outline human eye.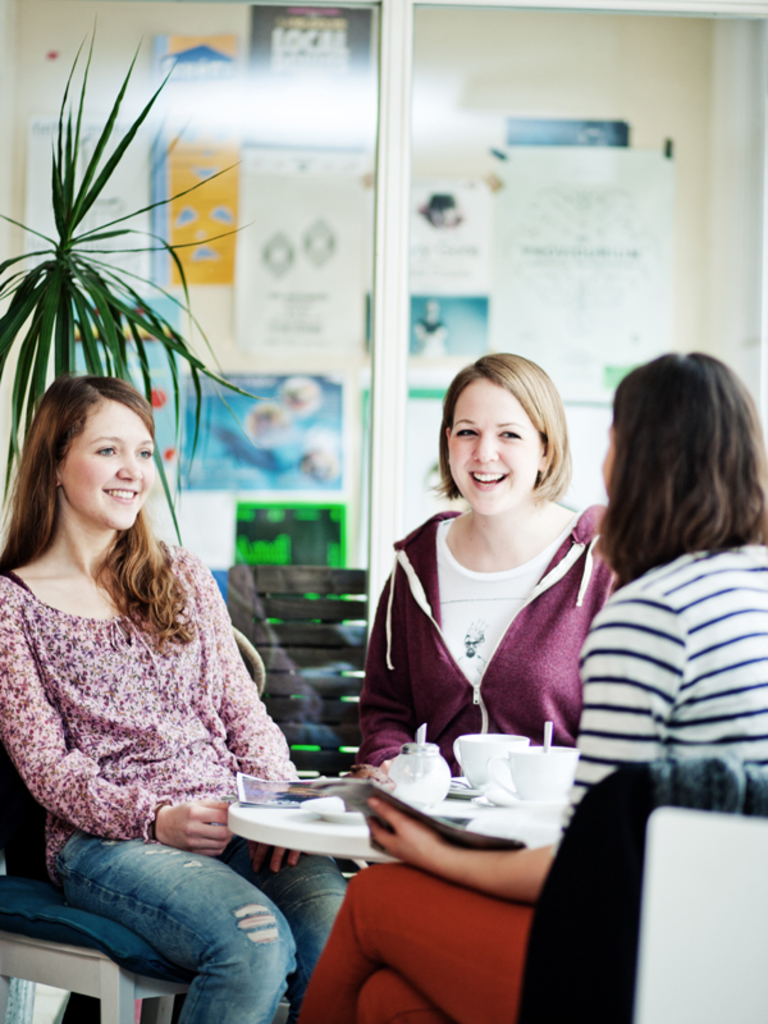
Outline: x1=91, y1=439, x2=120, y2=461.
